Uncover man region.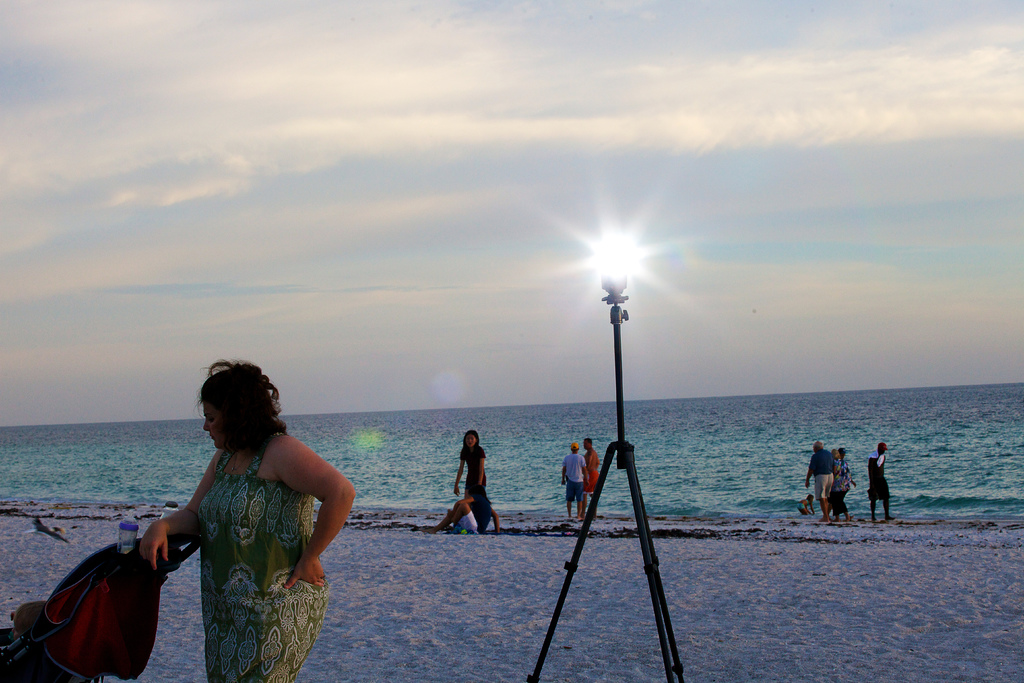
Uncovered: box=[582, 436, 607, 523].
